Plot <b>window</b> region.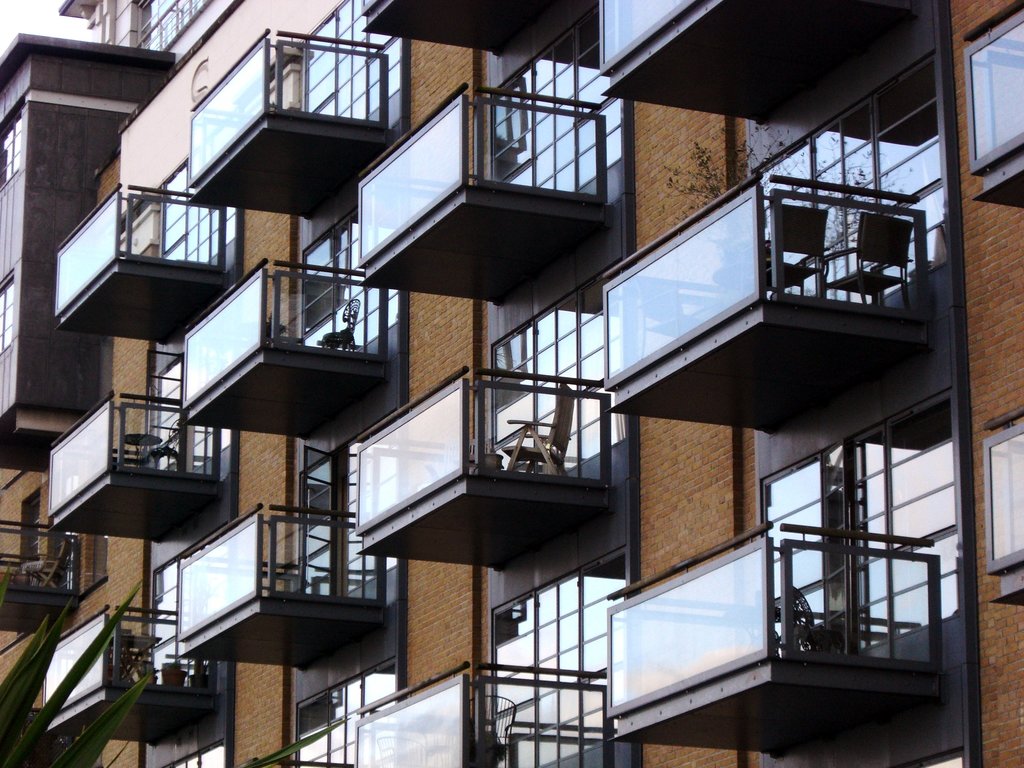
Plotted at crop(0, 97, 24, 188).
